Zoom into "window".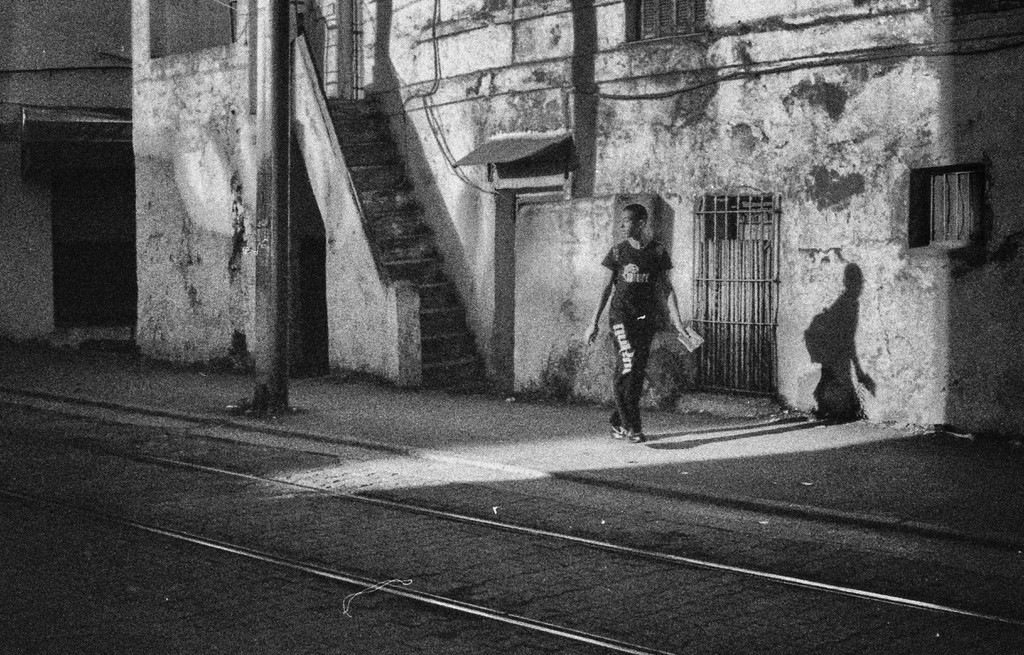
Zoom target: rect(913, 142, 998, 252).
